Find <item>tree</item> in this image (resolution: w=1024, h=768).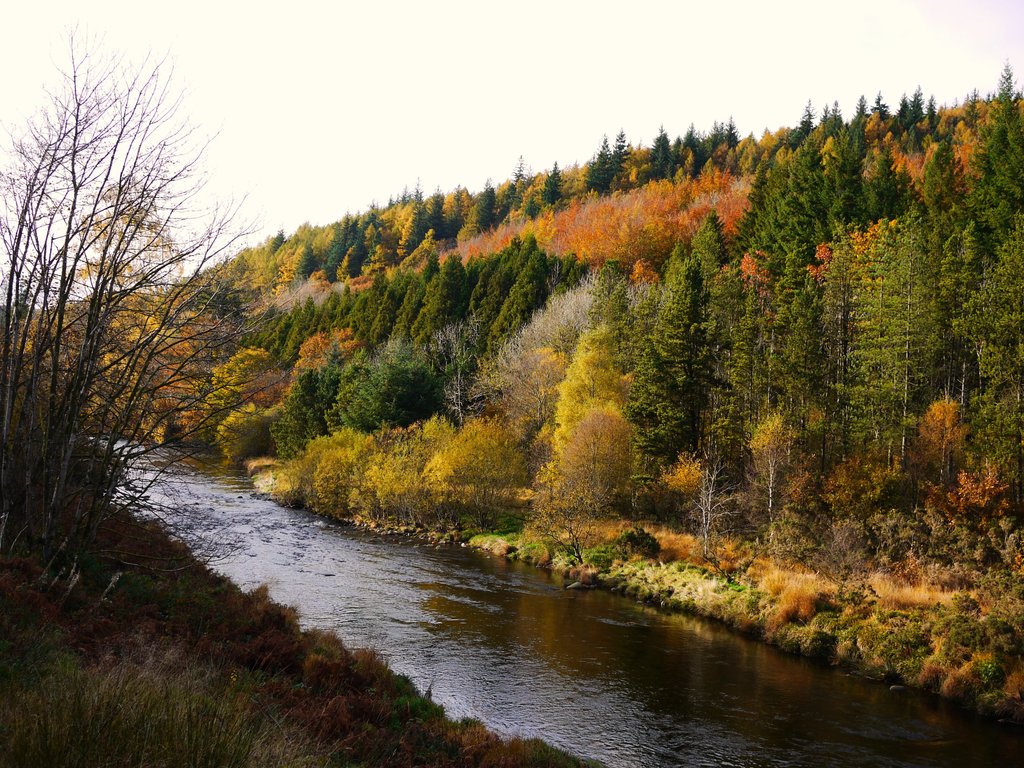
(left=35, top=0, right=263, bottom=646).
